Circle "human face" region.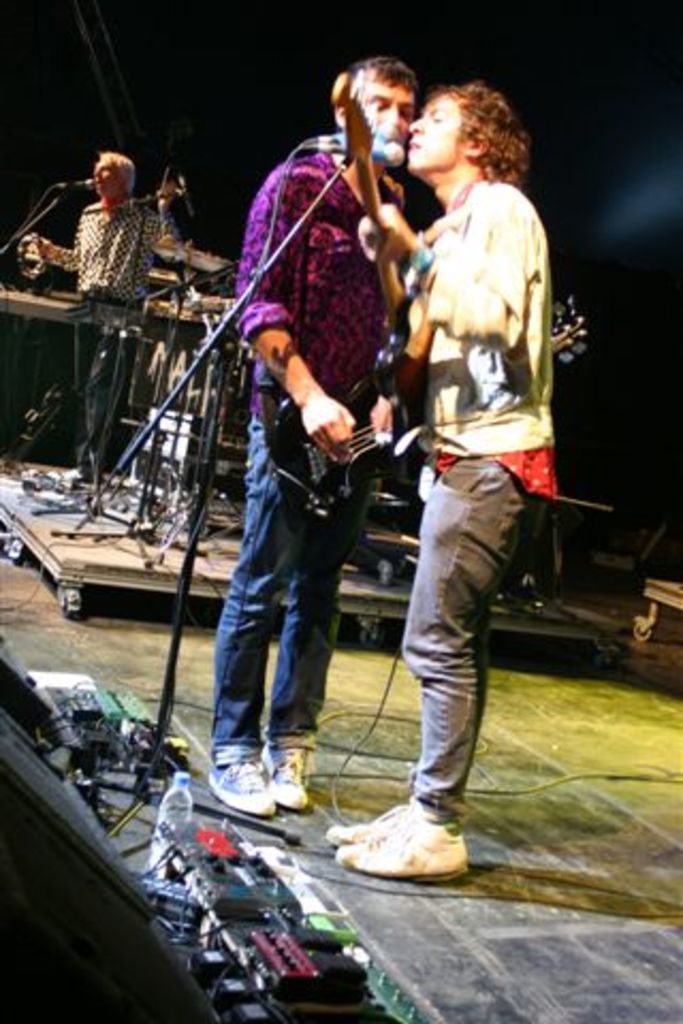
Region: 410/100/459/171.
